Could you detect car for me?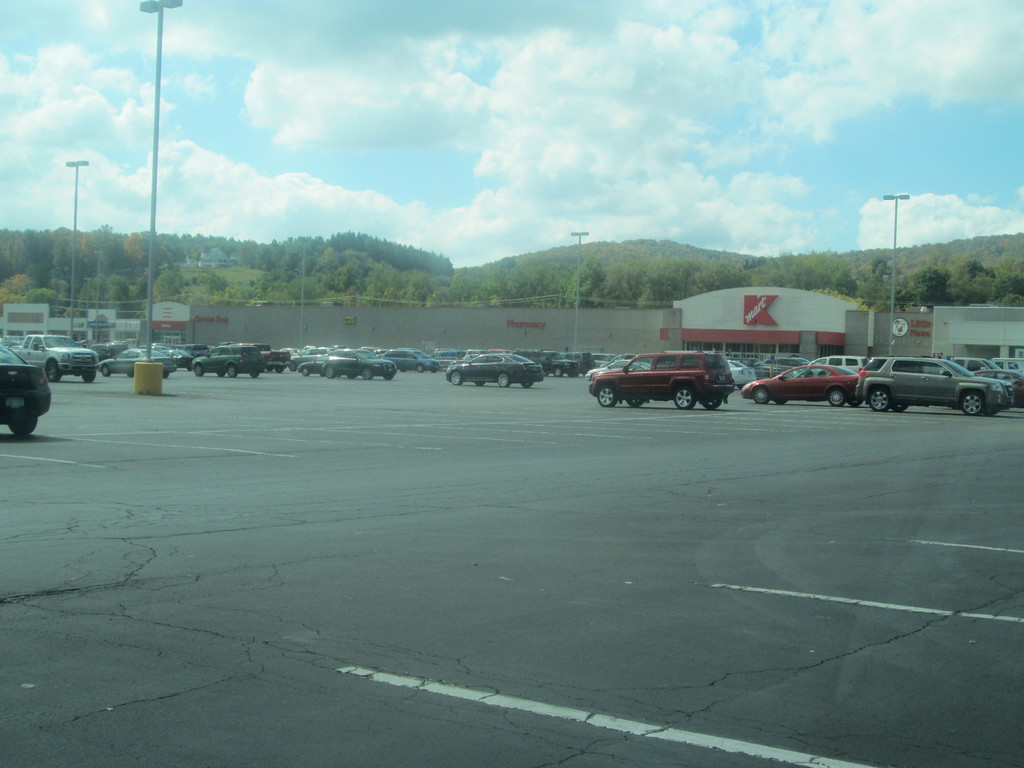
Detection result: [97,348,177,378].
